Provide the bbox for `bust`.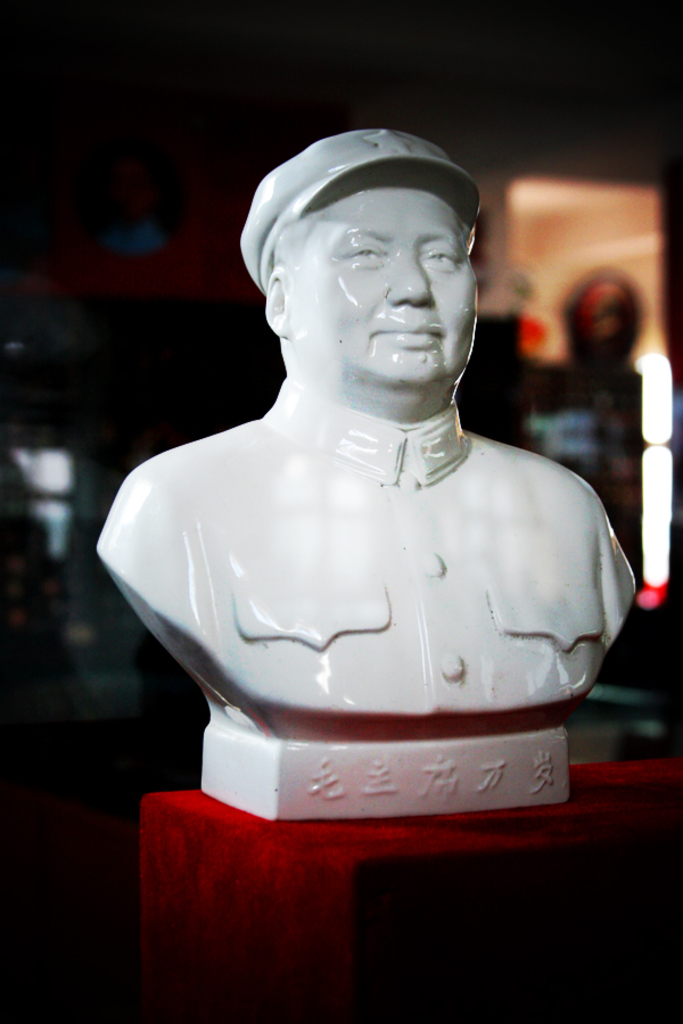
box(97, 122, 640, 738).
